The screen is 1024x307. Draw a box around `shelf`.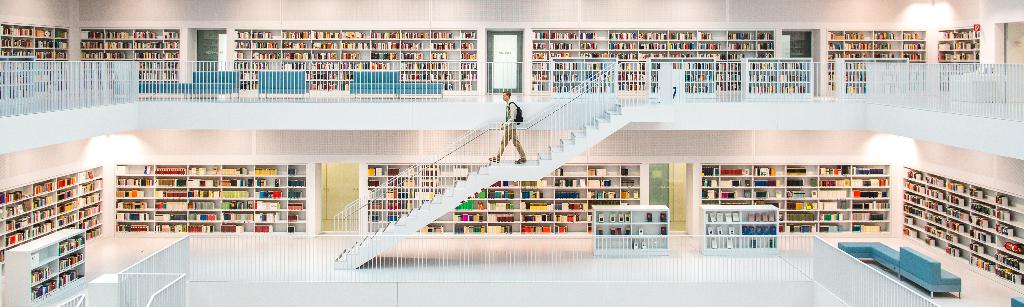
x1=543 y1=190 x2=553 y2=198.
